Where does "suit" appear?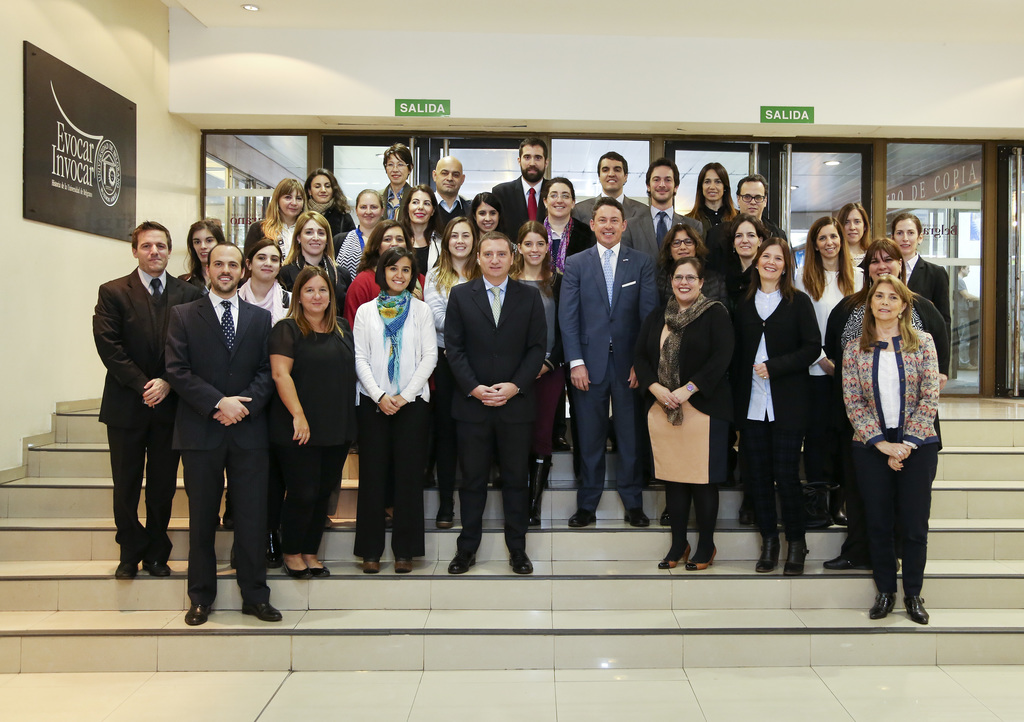
Appears at x1=488 y1=172 x2=553 y2=240.
